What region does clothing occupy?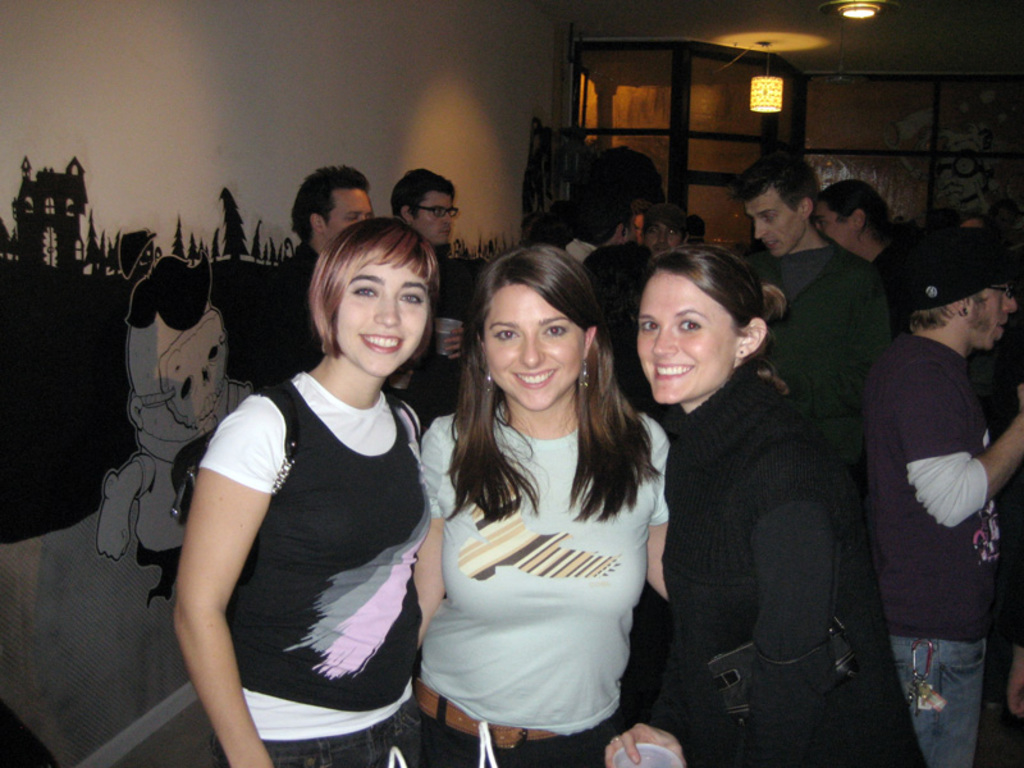
{"left": 186, "top": 314, "right": 428, "bottom": 740}.
